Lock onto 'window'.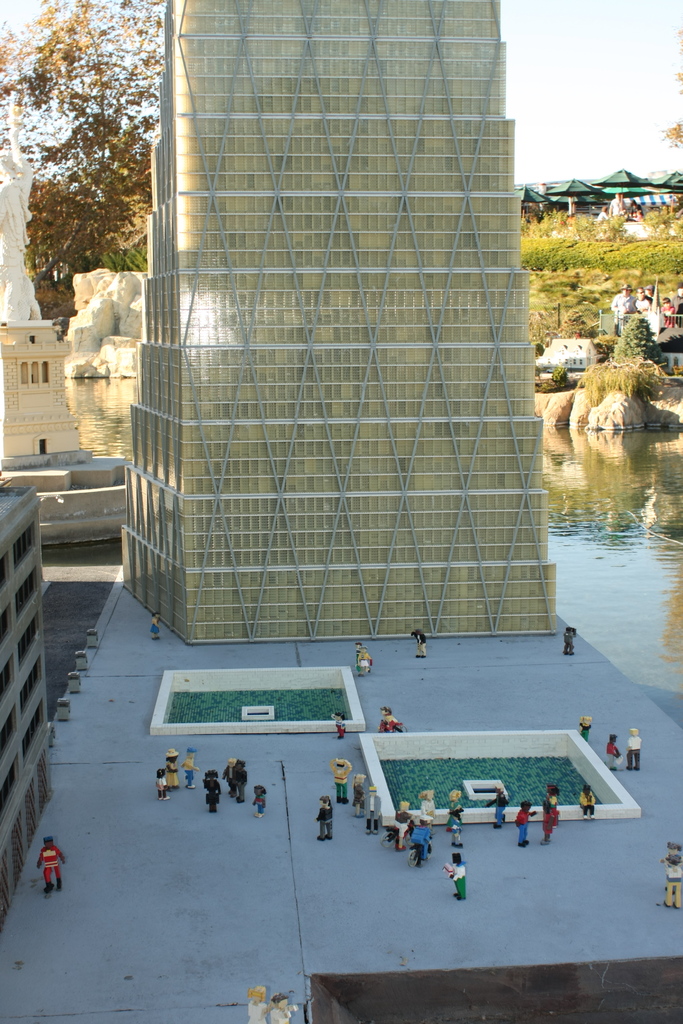
Locked: box(15, 609, 40, 673).
